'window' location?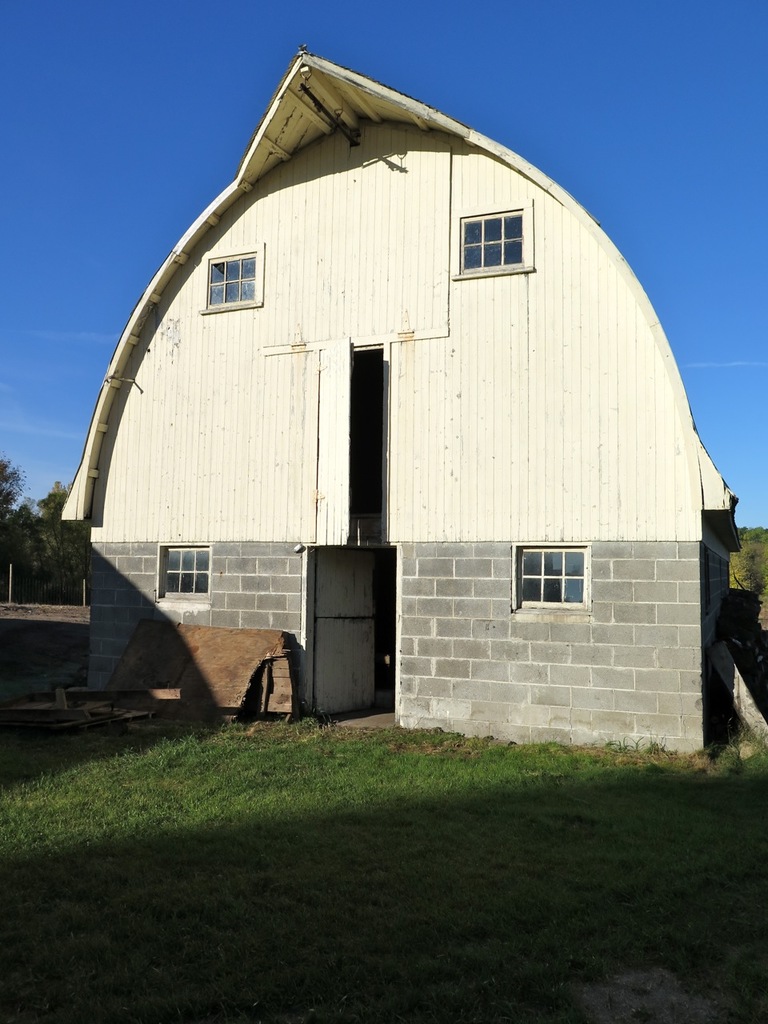
197:251:264:309
